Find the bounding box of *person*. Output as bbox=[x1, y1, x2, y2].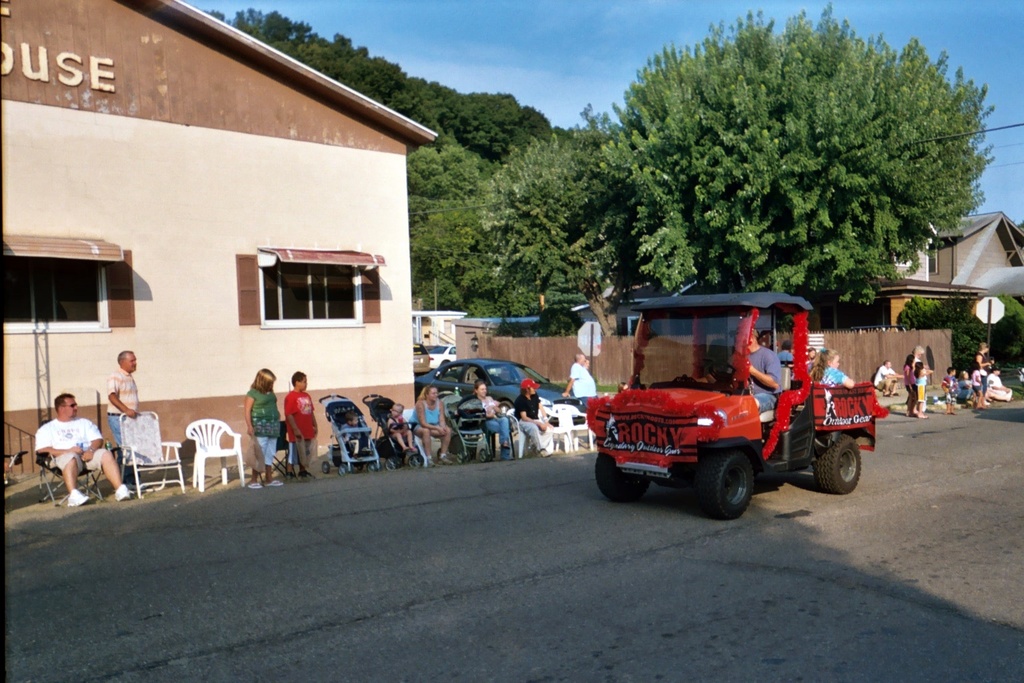
bbox=[717, 321, 776, 414].
